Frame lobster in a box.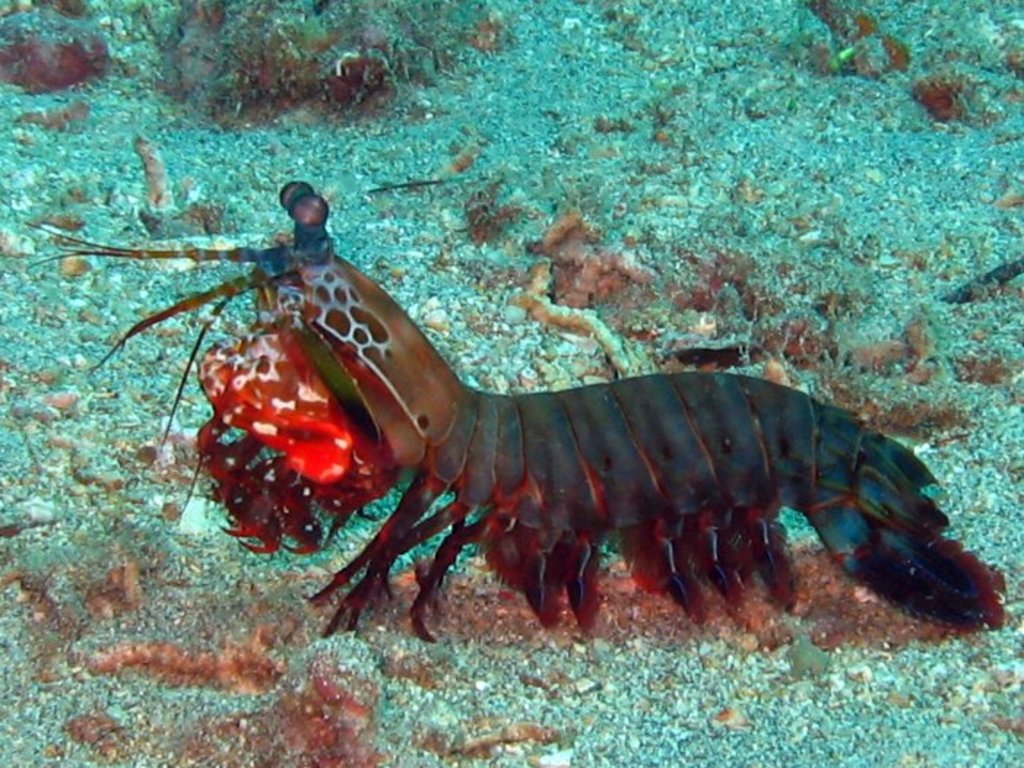
left=19, top=175, right=1009, bottom=647.
